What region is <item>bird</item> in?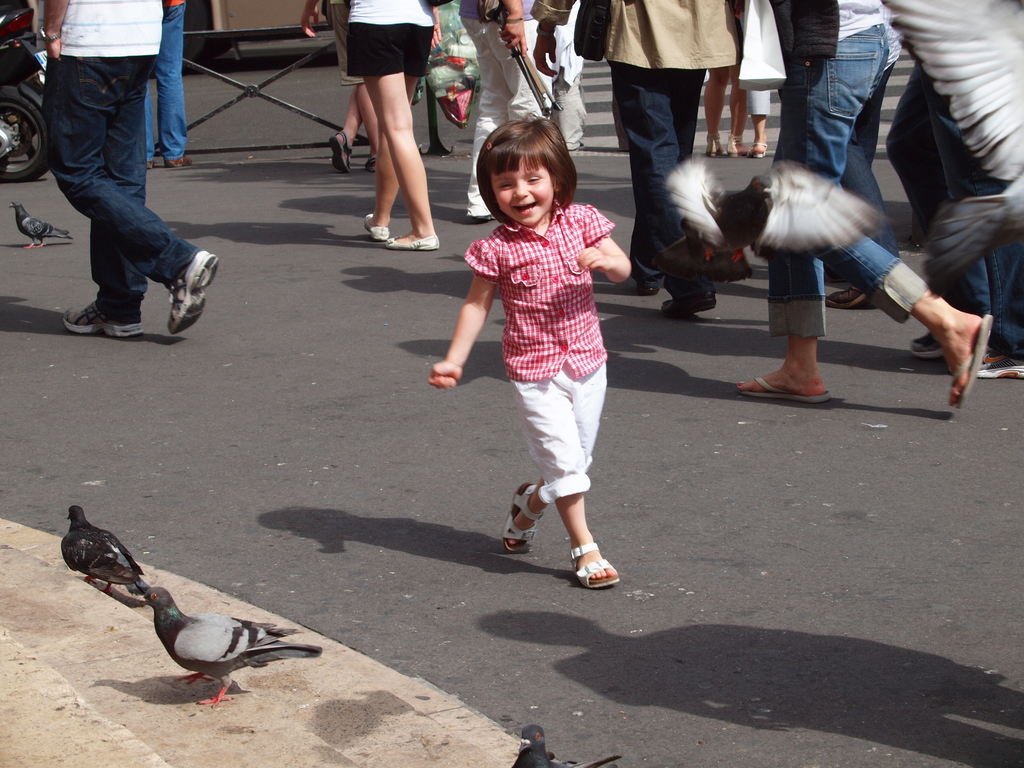
select_region(509, 721, 621, 767).
